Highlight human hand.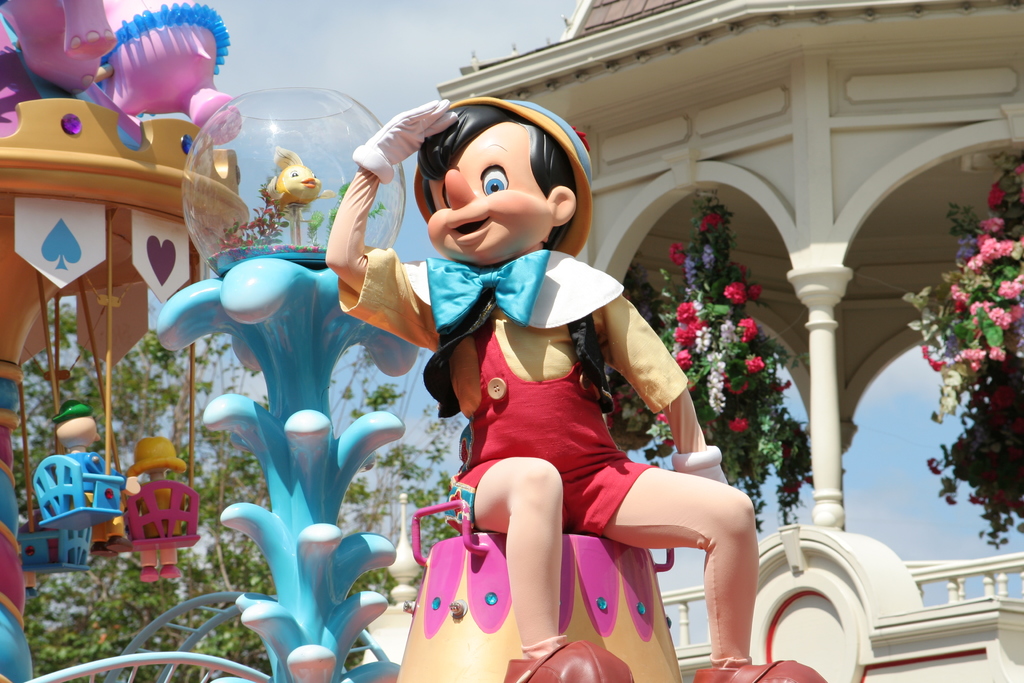
Highlighted region: [left=674, top=459, right=729, bottom=483].
